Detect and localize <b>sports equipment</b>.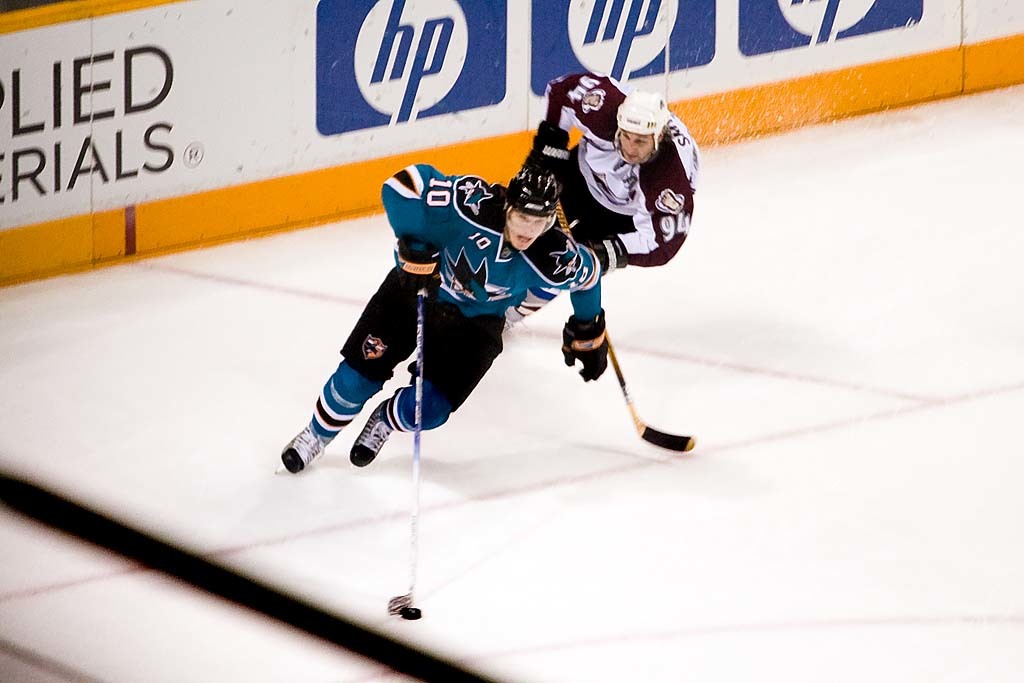
Localized at select_region(343, 403, 397, 474).
